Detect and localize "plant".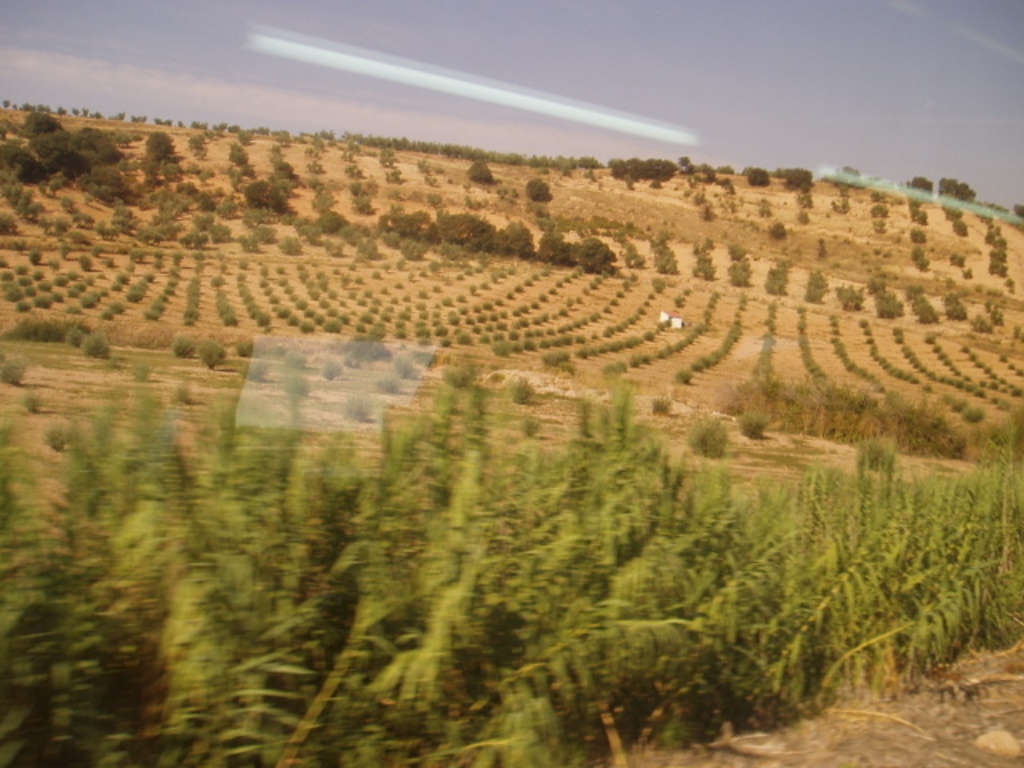
Localized at [283,354,304,366].
